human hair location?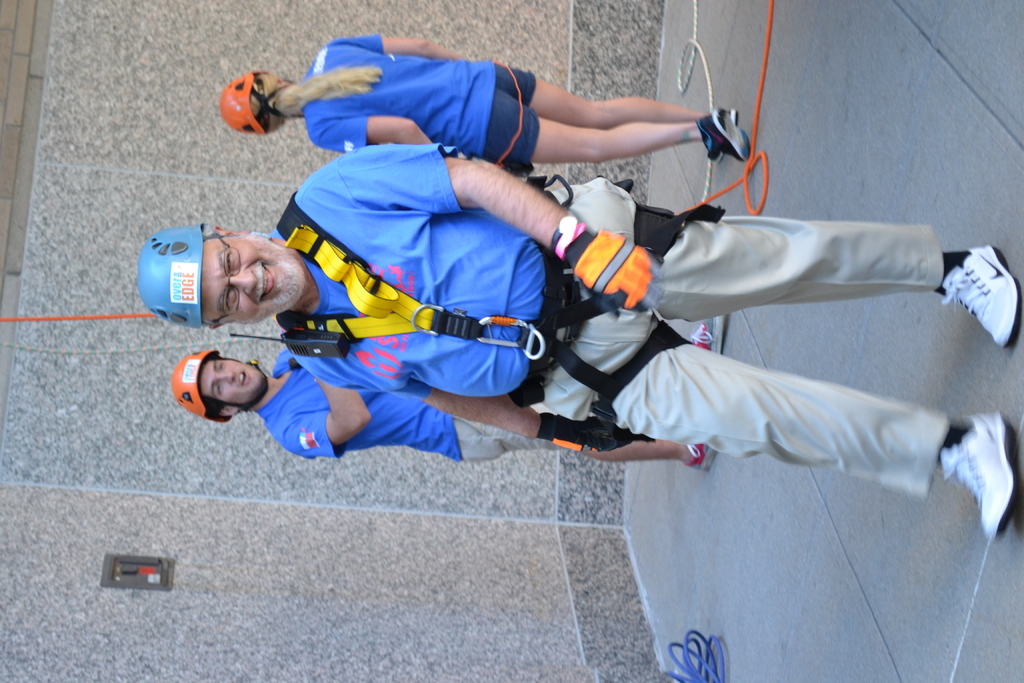
[x1=204, y1=393, x2=227, y2=421]
